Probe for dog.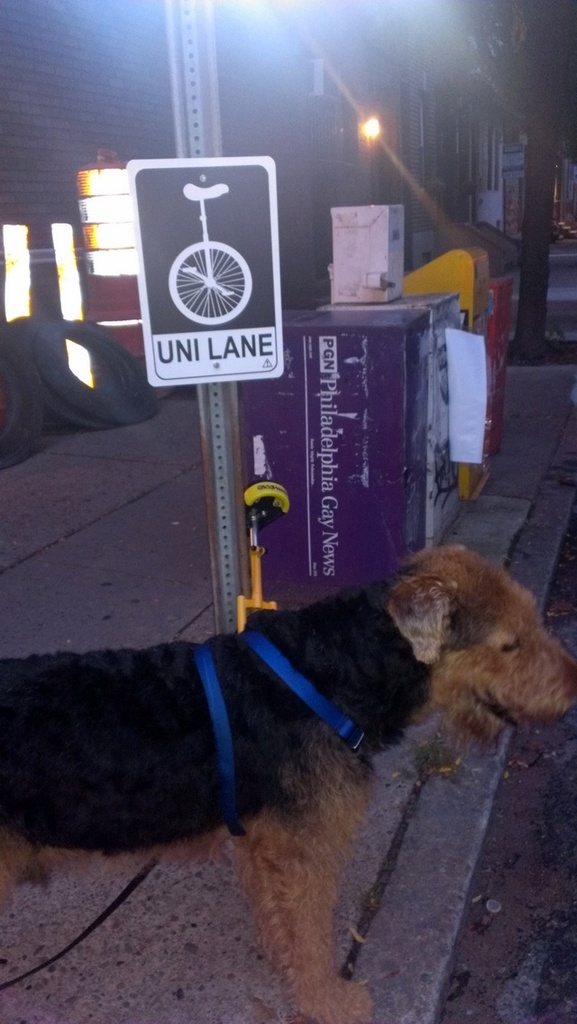
Probe result: x1=0, y1=546, x2=576, y2=1023.
